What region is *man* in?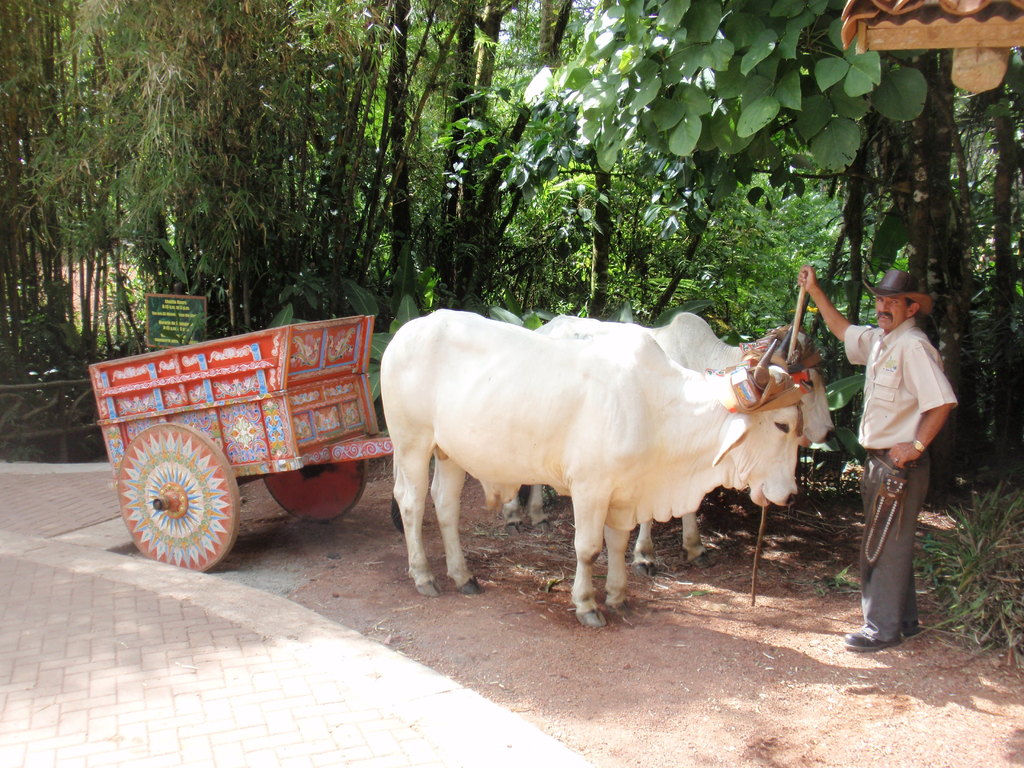
locate(835, 267, 961, 634).
